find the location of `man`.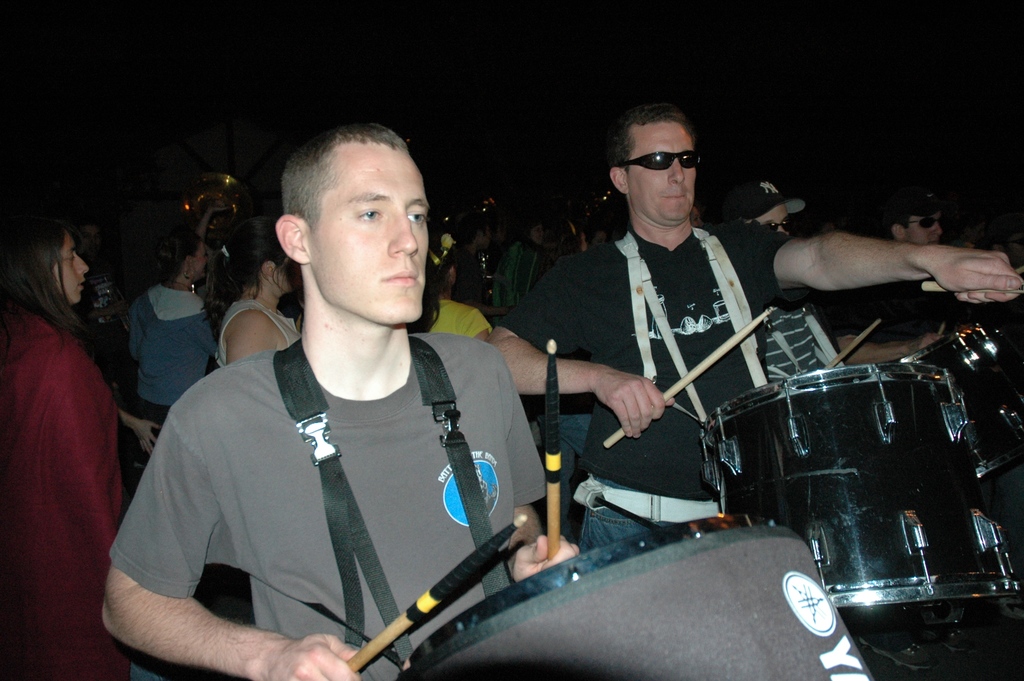
Location: 122,110,574,680.
